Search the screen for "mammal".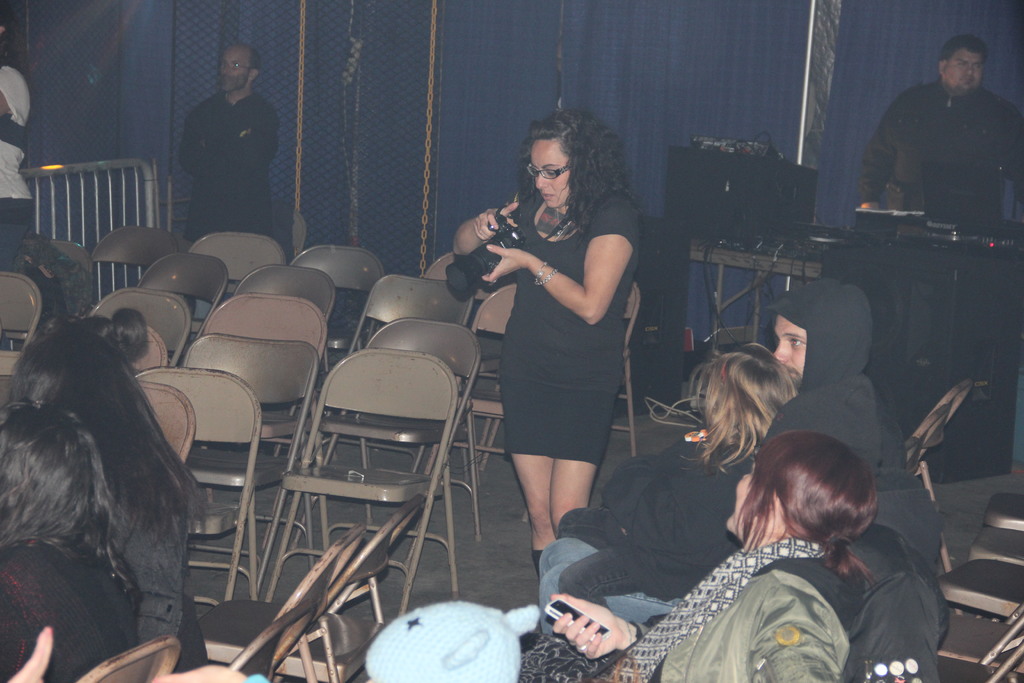
Found at 454, 119, 642, 574.
